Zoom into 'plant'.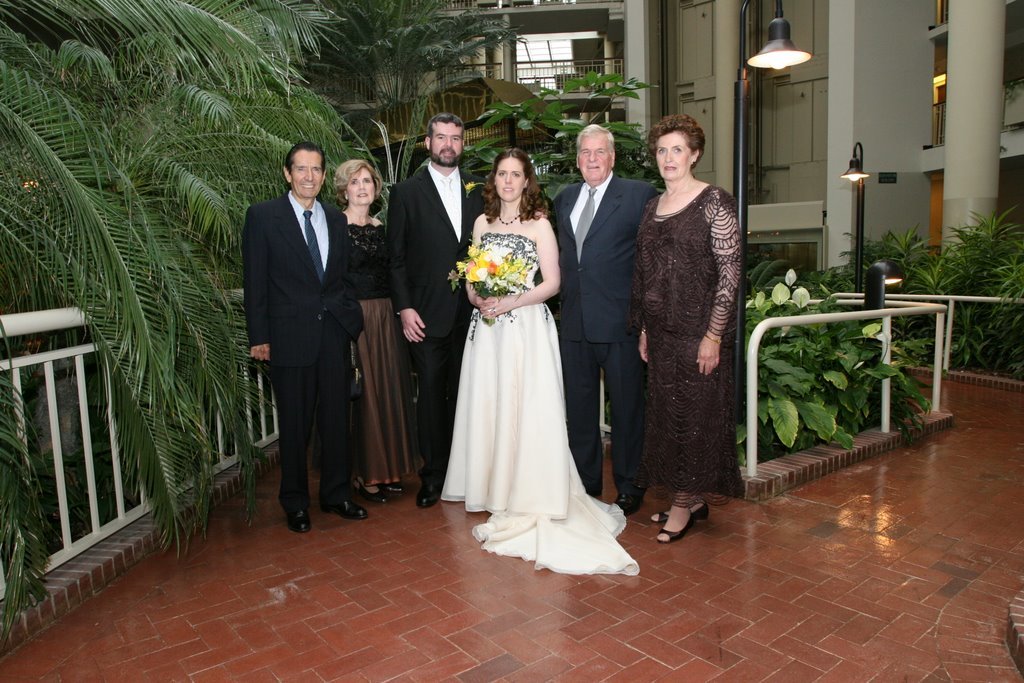
Zoom target: [816,220,960,367].
